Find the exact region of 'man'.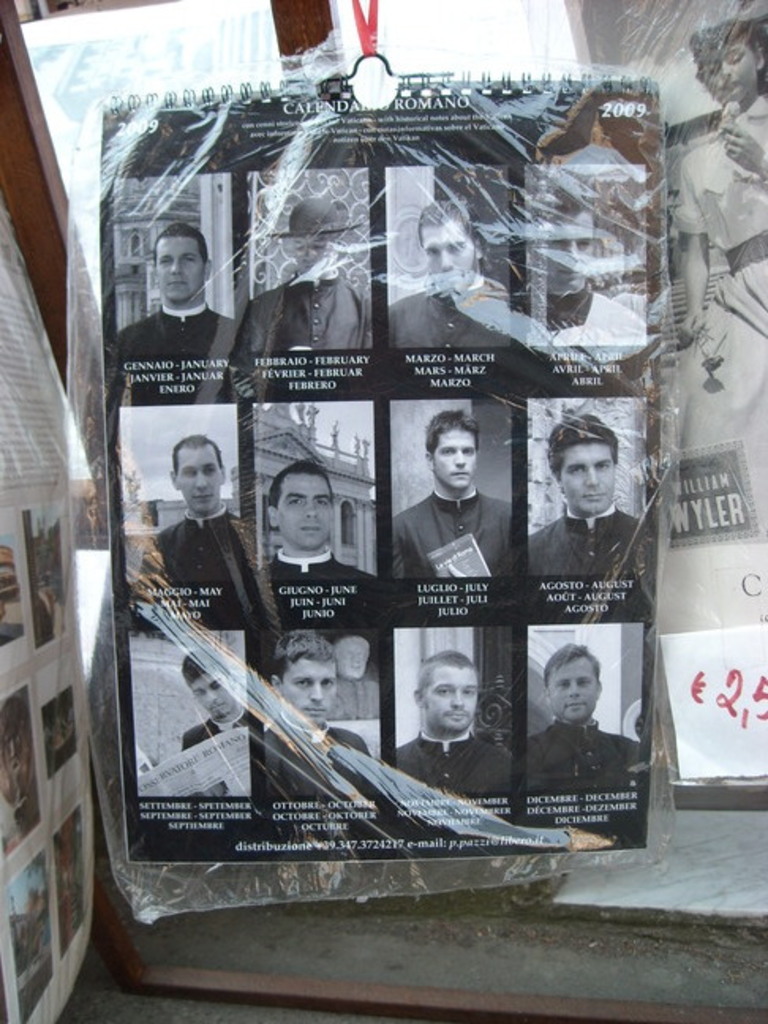
Exact region: (x1=269, y1=626, x2=371, y2=801).
